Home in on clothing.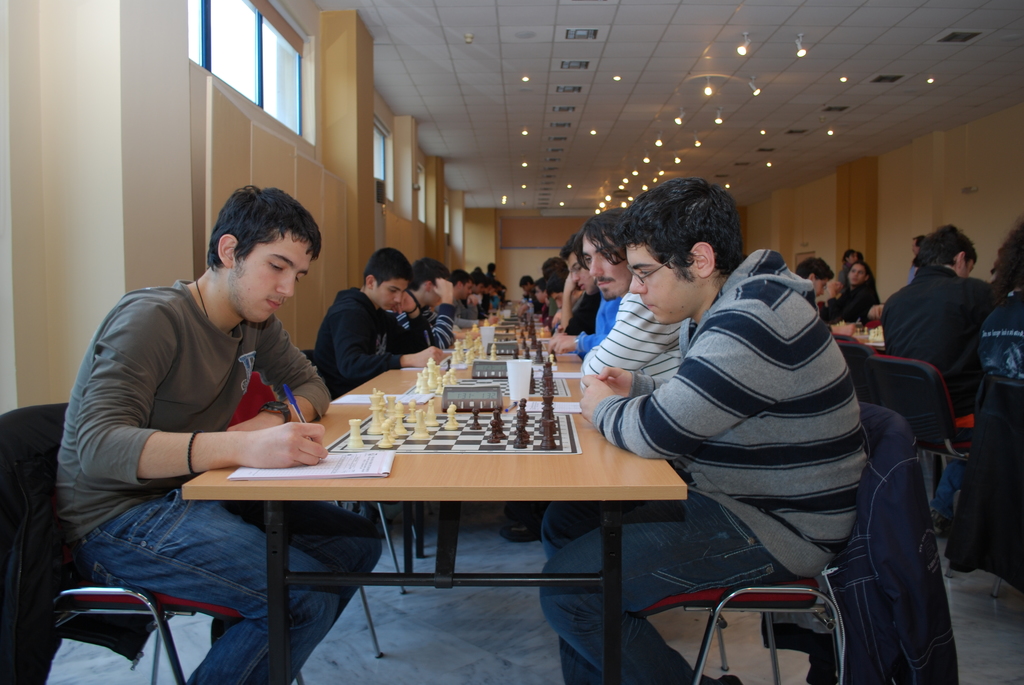
Homed in at box(873, 258, 1003, 453).
